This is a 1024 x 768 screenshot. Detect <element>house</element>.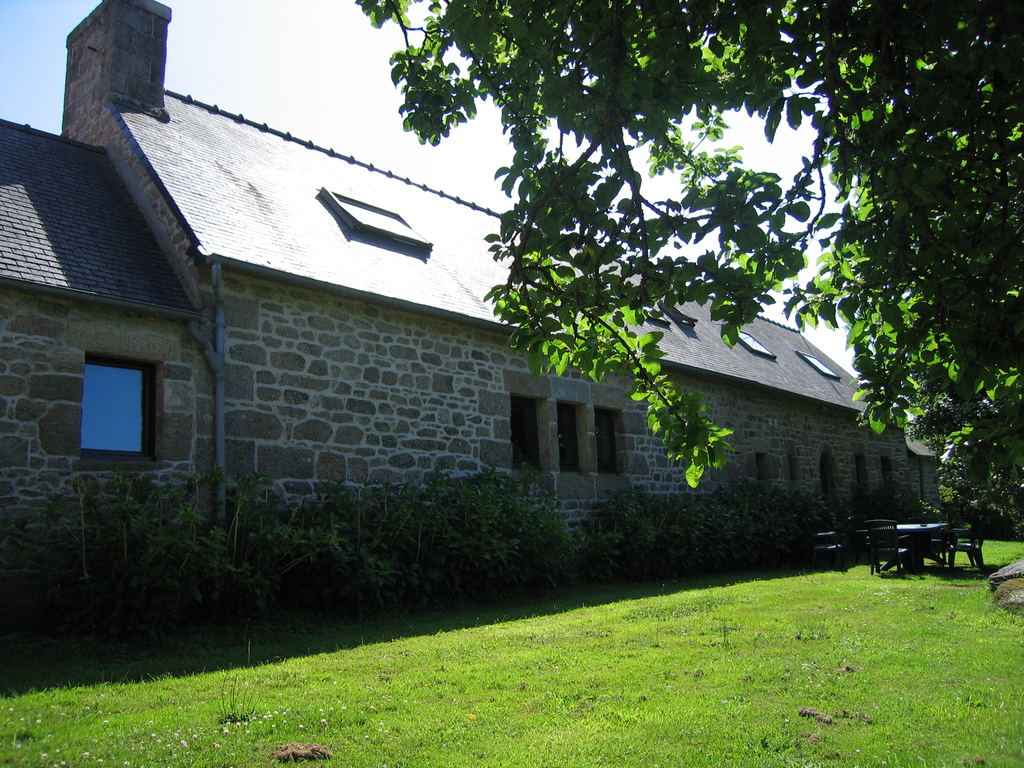
pyautogui.locateOnScreen(0, 0, 940, 632).
